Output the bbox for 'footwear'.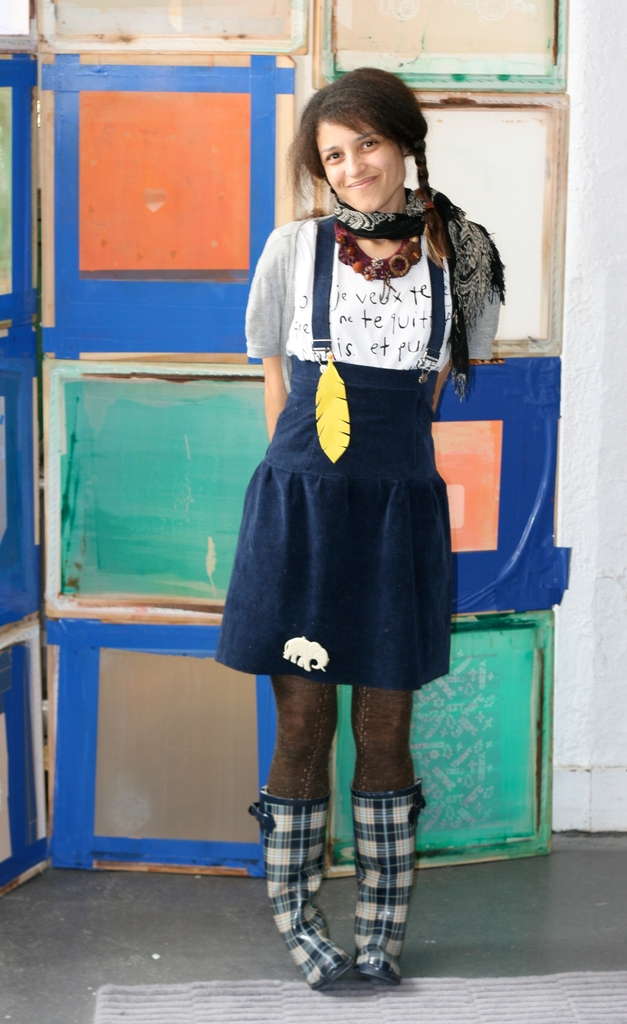
Rect(350, 781, 419, 987).
